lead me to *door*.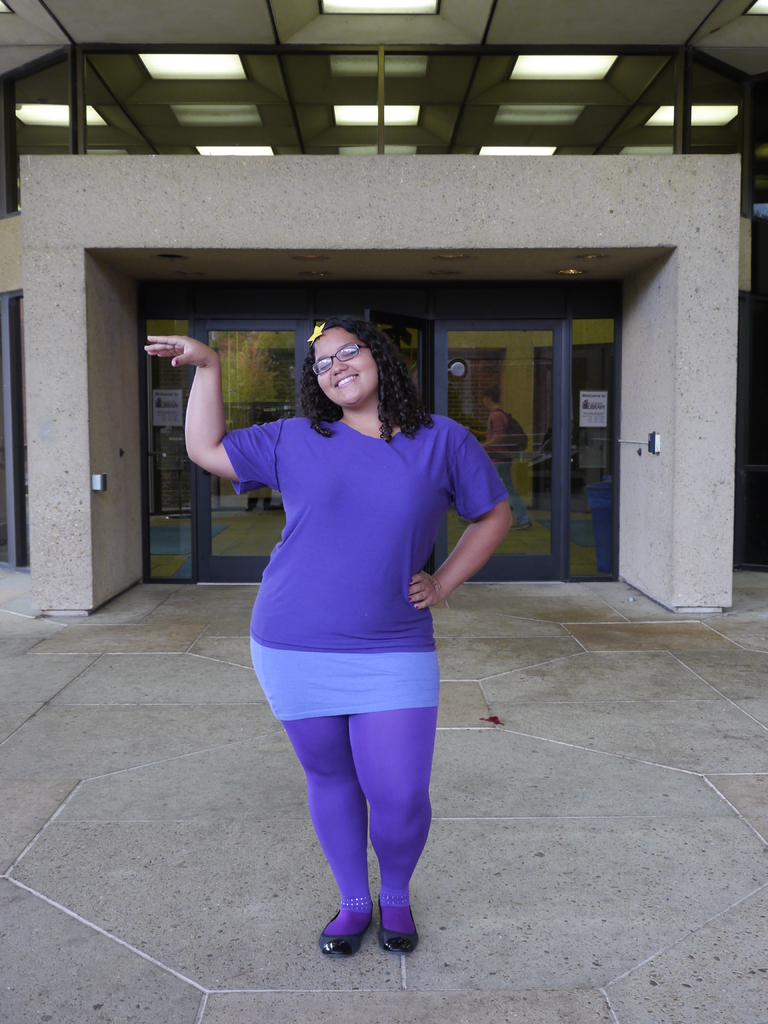
Lead to bbox=[363, 310, 435, 410].
